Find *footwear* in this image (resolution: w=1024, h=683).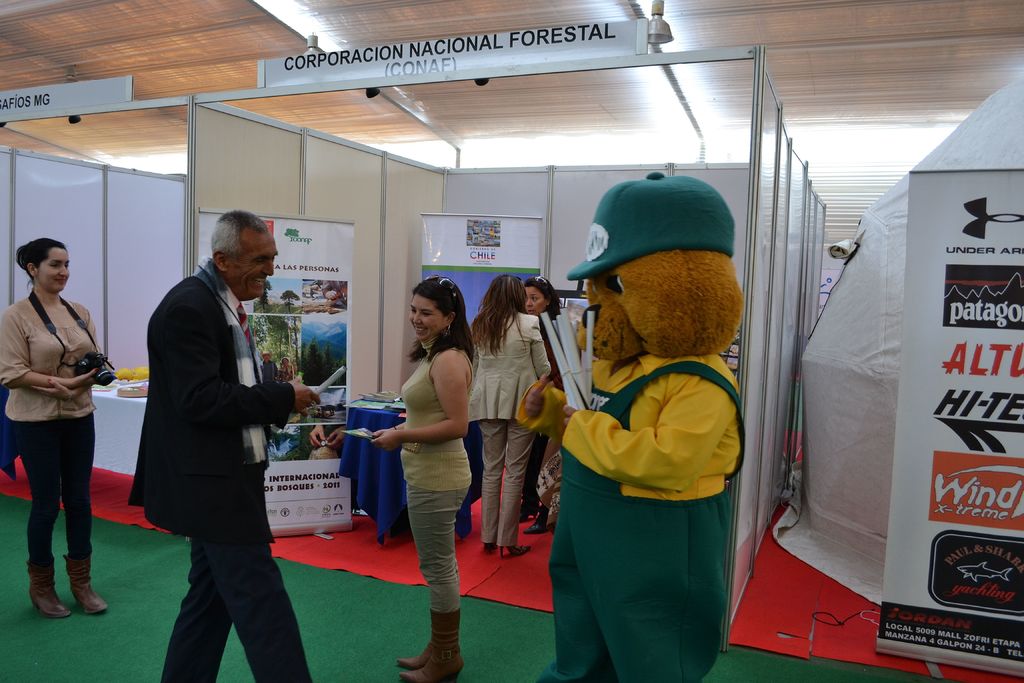
select_region(60, 547, 105, 613).
